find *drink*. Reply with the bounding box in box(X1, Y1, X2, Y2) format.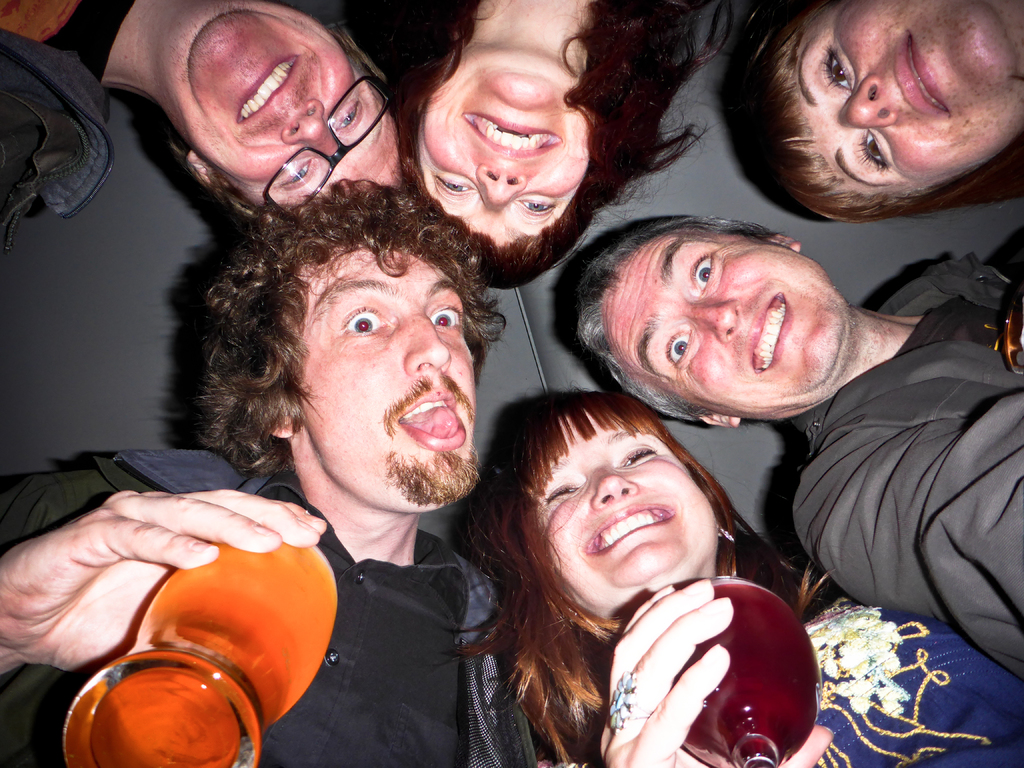
box(78, 483, 347, 759).
